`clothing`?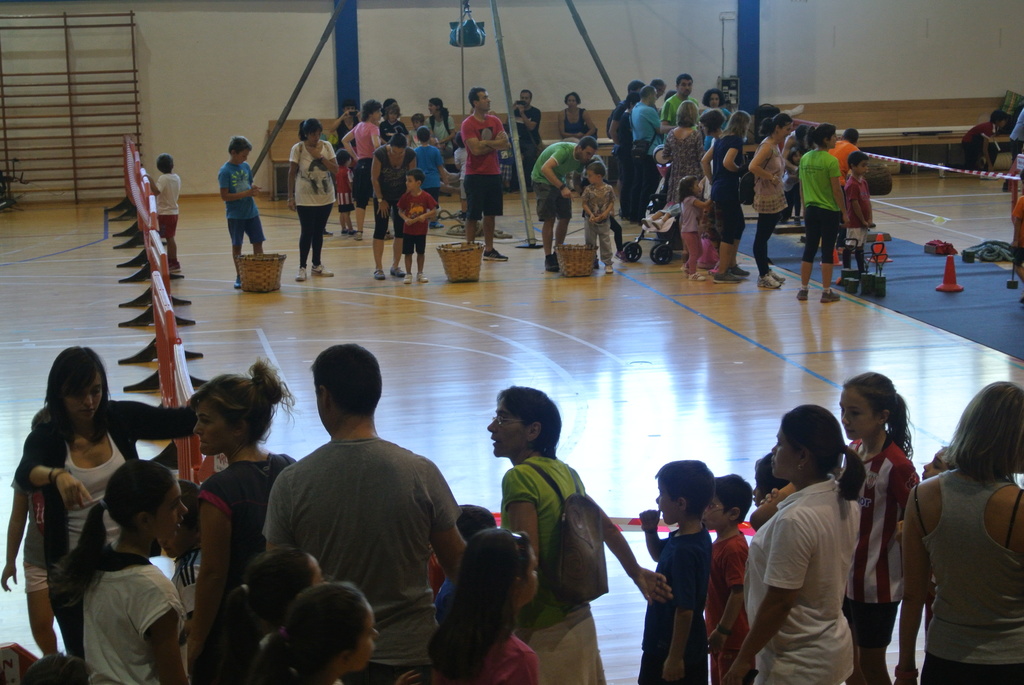
x1=577 y1=177 x2=621 y2=269
